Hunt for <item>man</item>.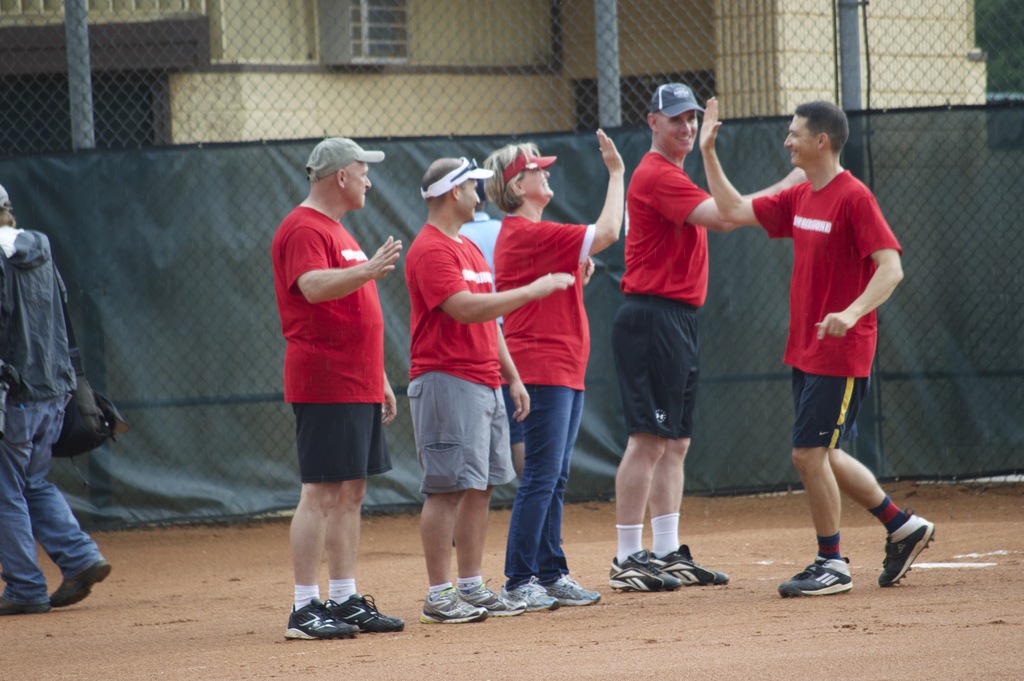
Hunted down at box=[740, 87, 922, 596].
